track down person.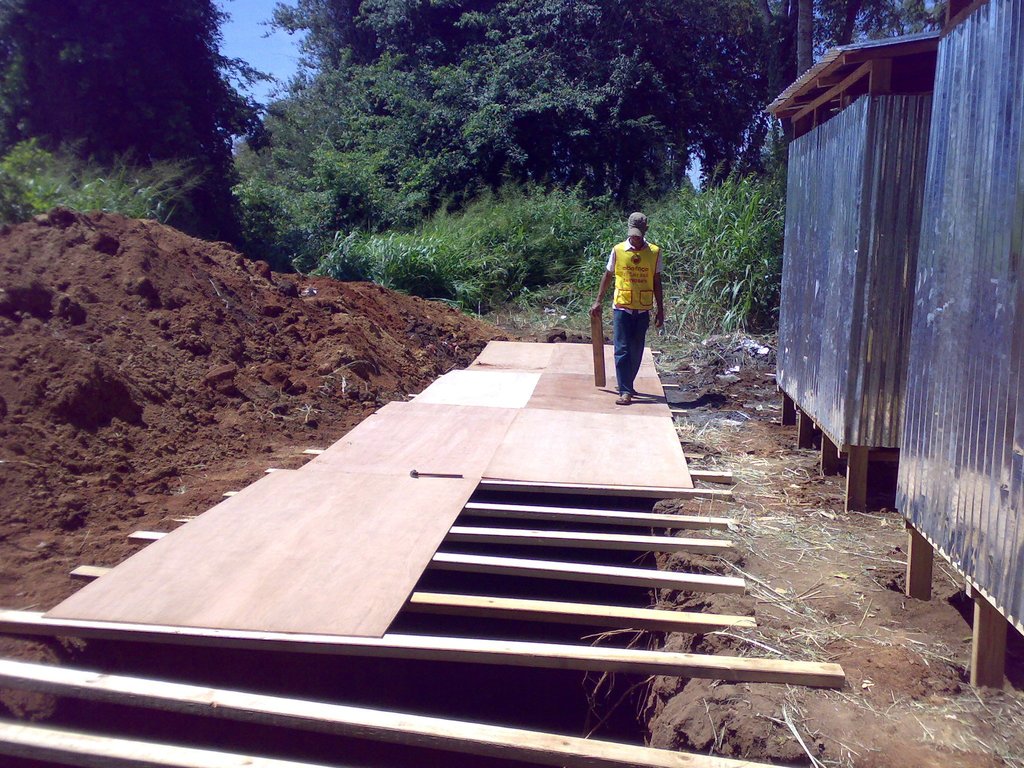
Tracked to pyautogui.locateOnScreen(600, 194, 670, 394).
